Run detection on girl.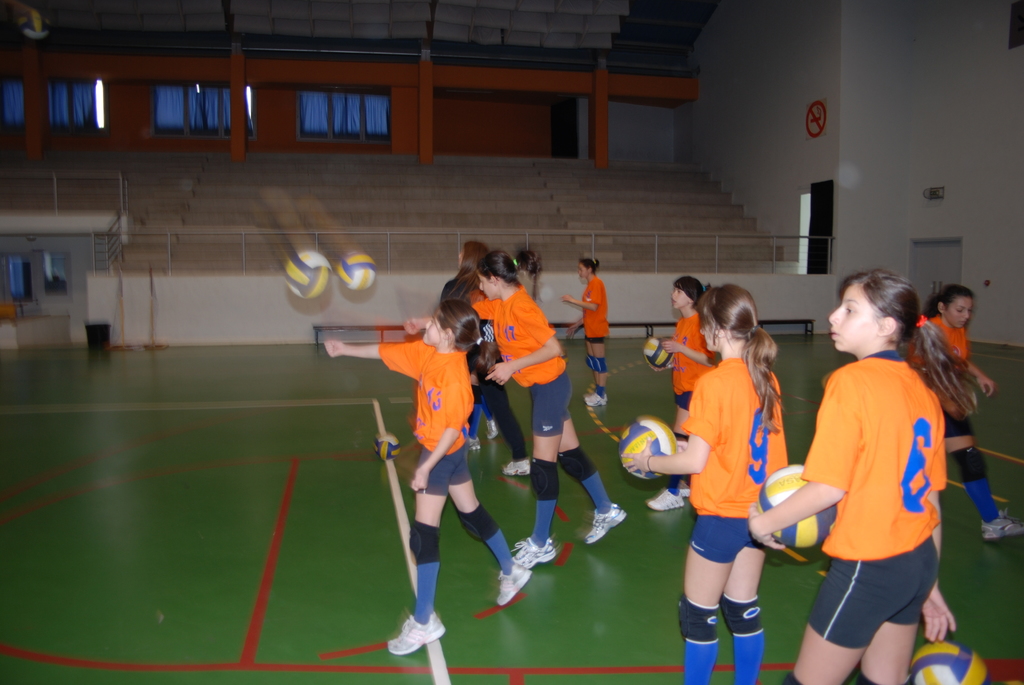
Result: locate(404, 248, 628, 570).
